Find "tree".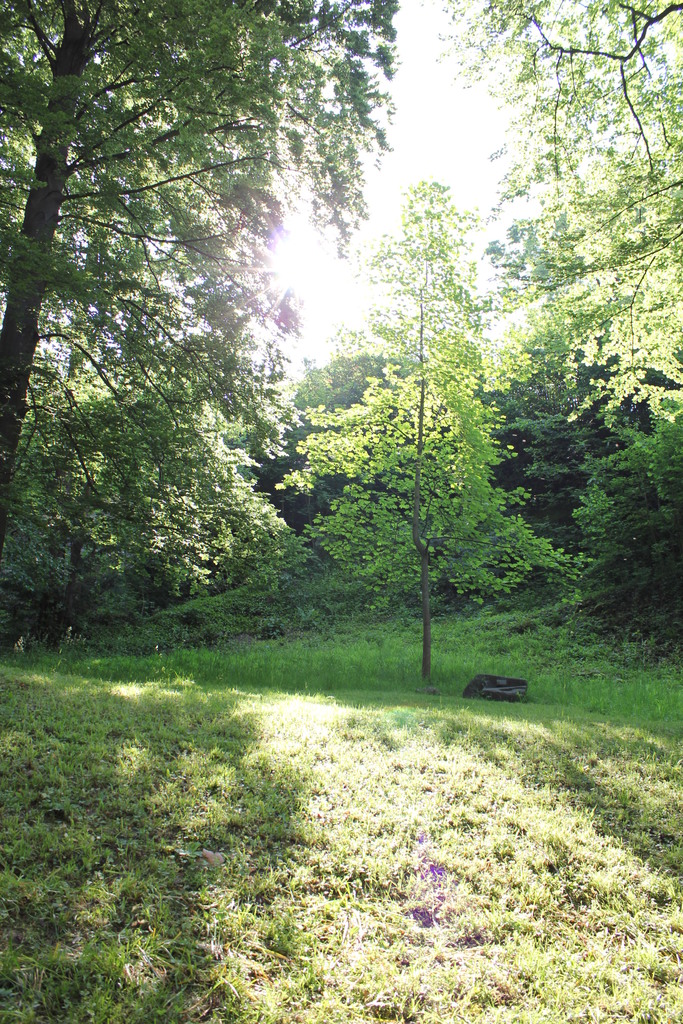
box(270, 349, 443, 435).
